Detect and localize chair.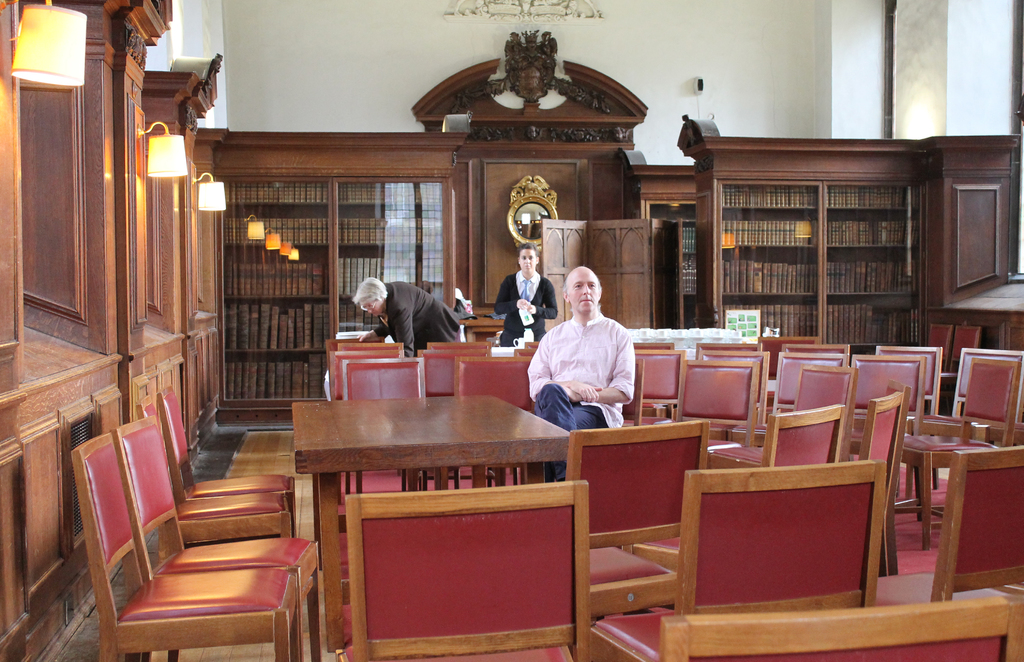
Localized at x1=939 y1=322 x2=976 y2=388.
